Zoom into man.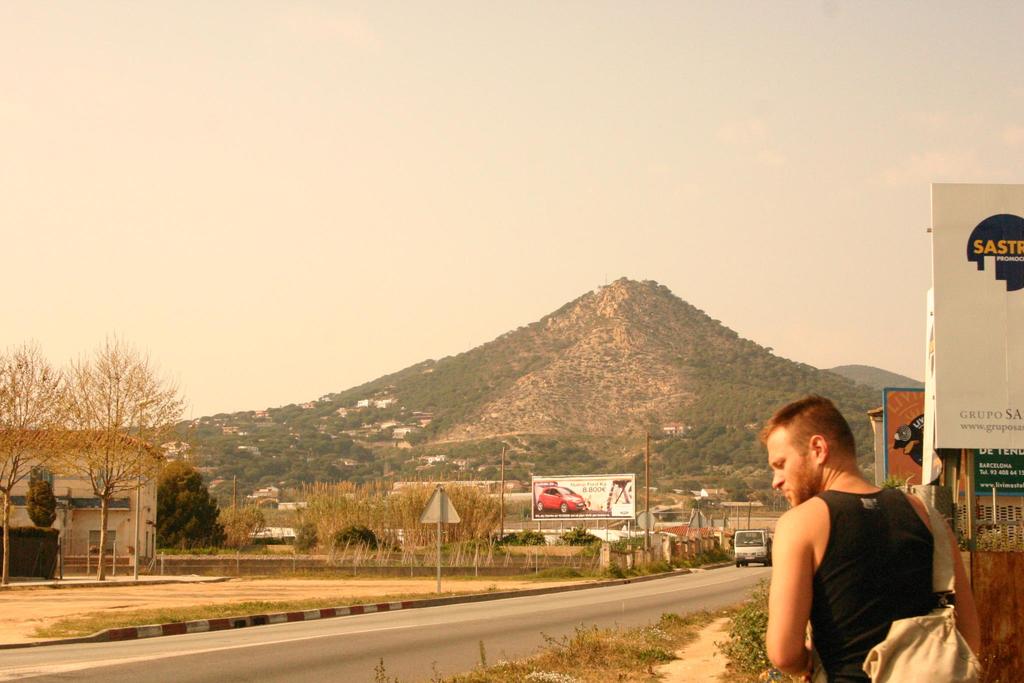
Zoom target: <region>756, 398, 987, 682</region>.
